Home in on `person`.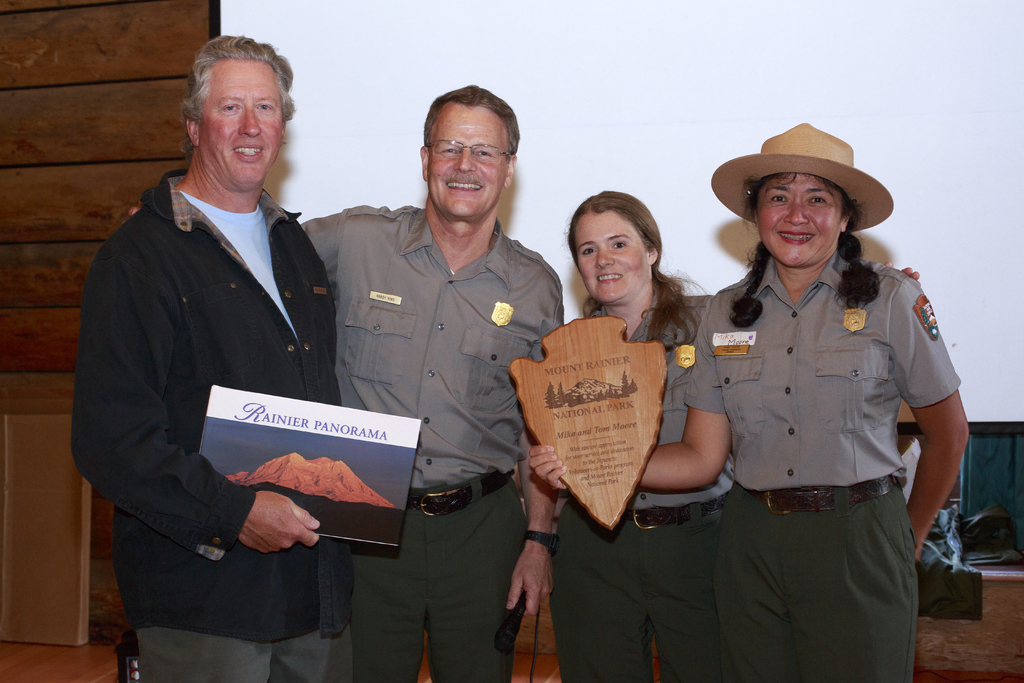
Homed in at <box>549,186,919,682</box>.
